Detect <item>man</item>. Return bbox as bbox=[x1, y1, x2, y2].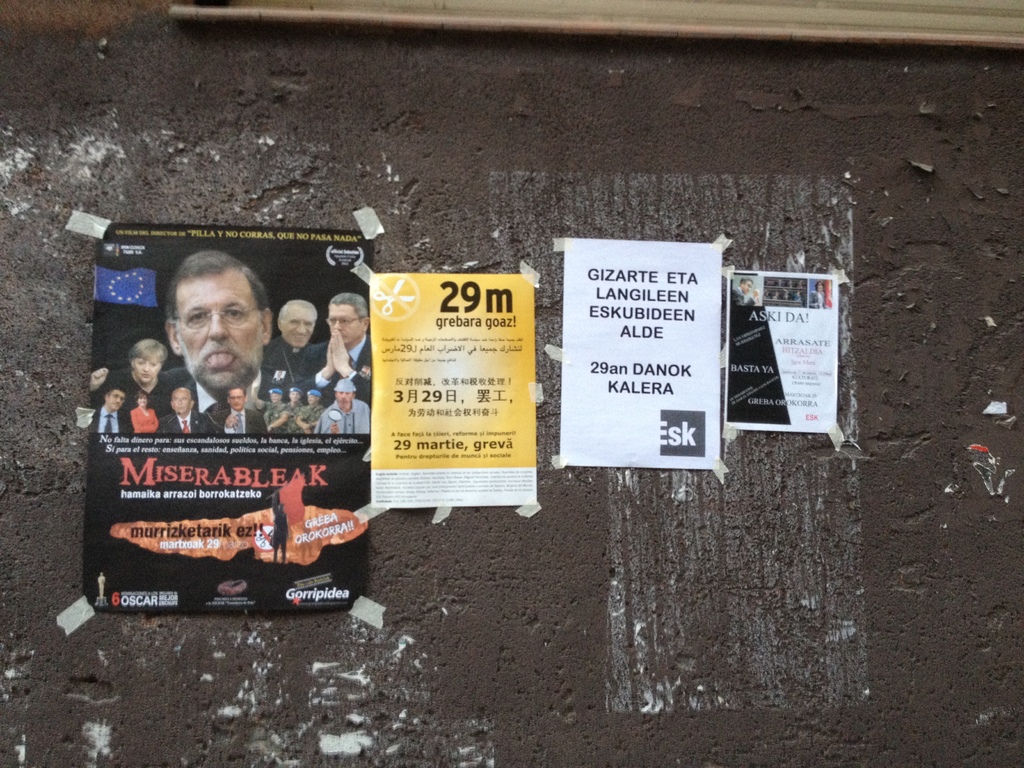
bbox=[305, 296, 377, 401].
